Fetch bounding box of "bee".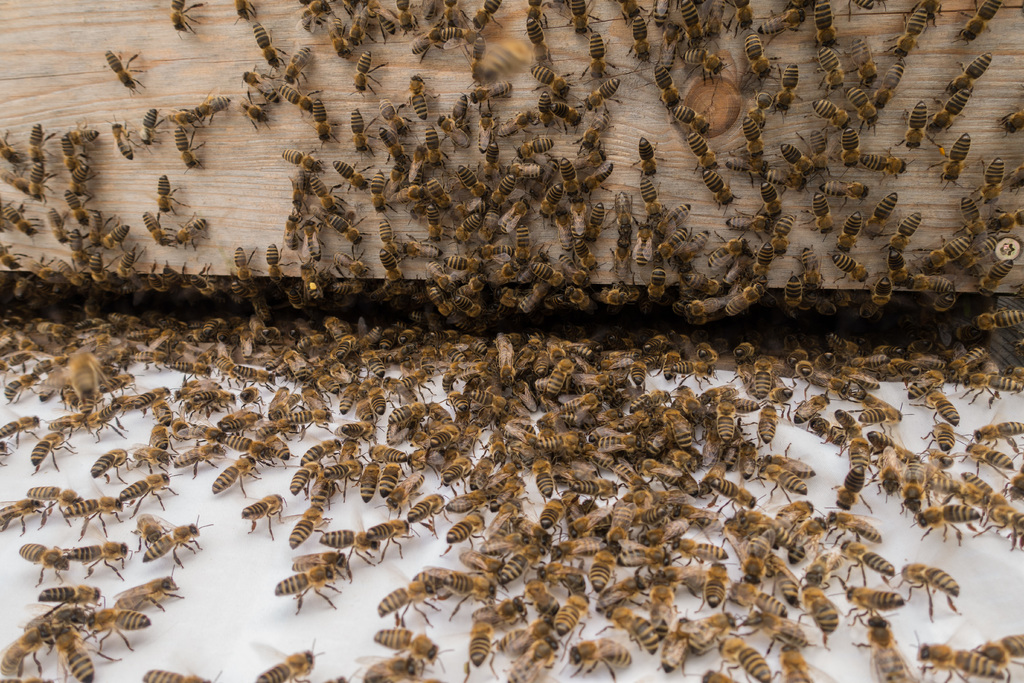
Bbox: bbox=(974, 306, 1023, 329).
